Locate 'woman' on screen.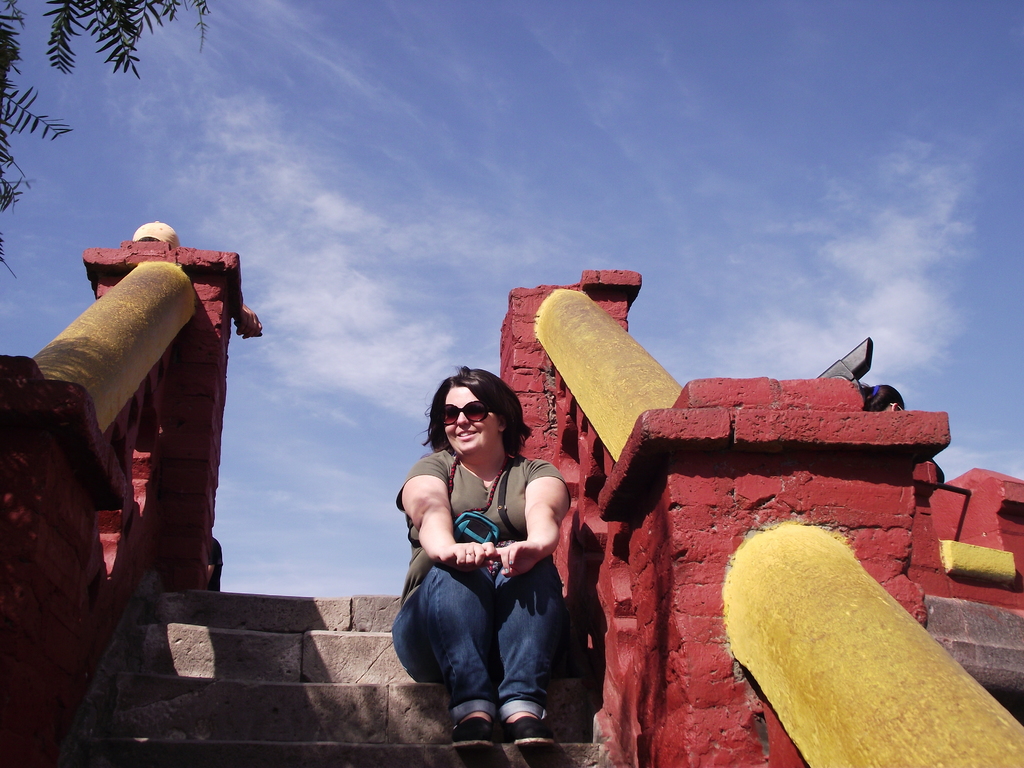
On screen at <region>857, 383, 948, 490</region>.
